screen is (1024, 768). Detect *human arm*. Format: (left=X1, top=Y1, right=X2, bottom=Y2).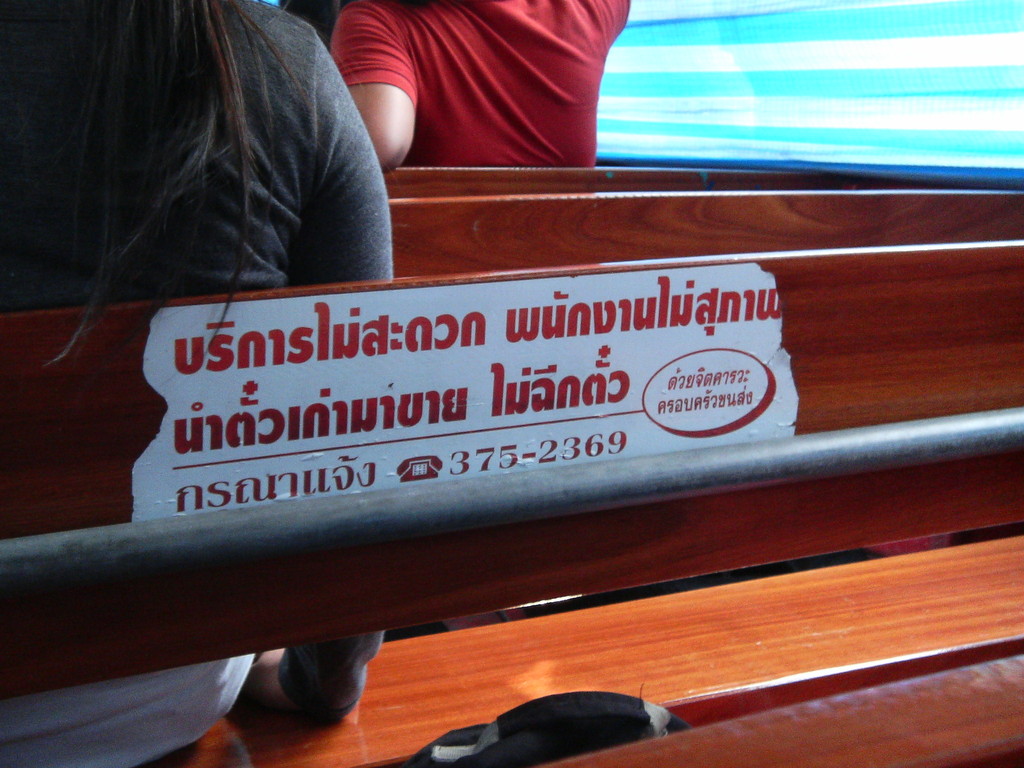
(left=247, top=23, right=394, bottom=729).
